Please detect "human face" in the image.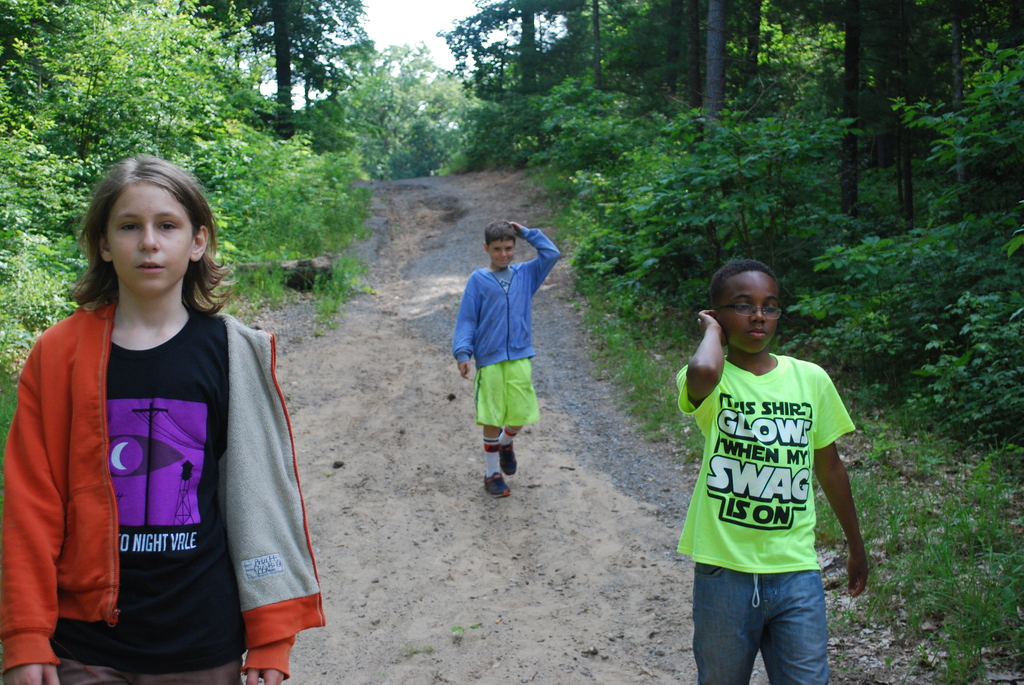
(left=716, top=276, right=781, bottom=352).
